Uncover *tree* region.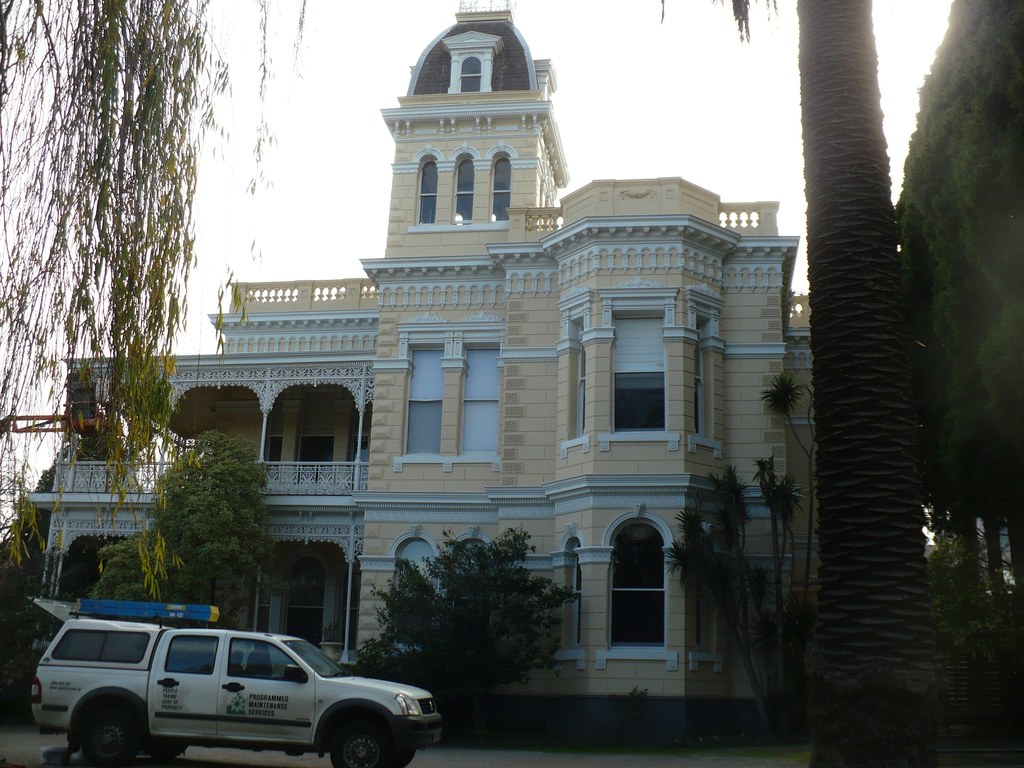
Uncovered: Rect(889, 0, 1023, 630).
